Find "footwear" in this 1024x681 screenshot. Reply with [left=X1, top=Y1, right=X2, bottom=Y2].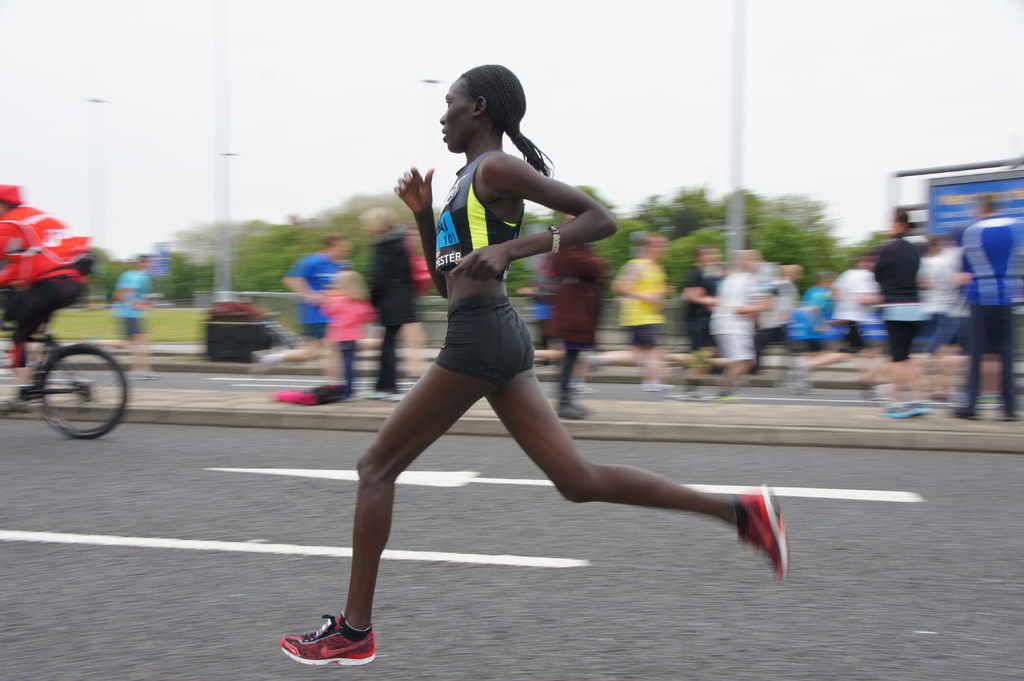
[left=732, top=483, right=800, bottom=587].
